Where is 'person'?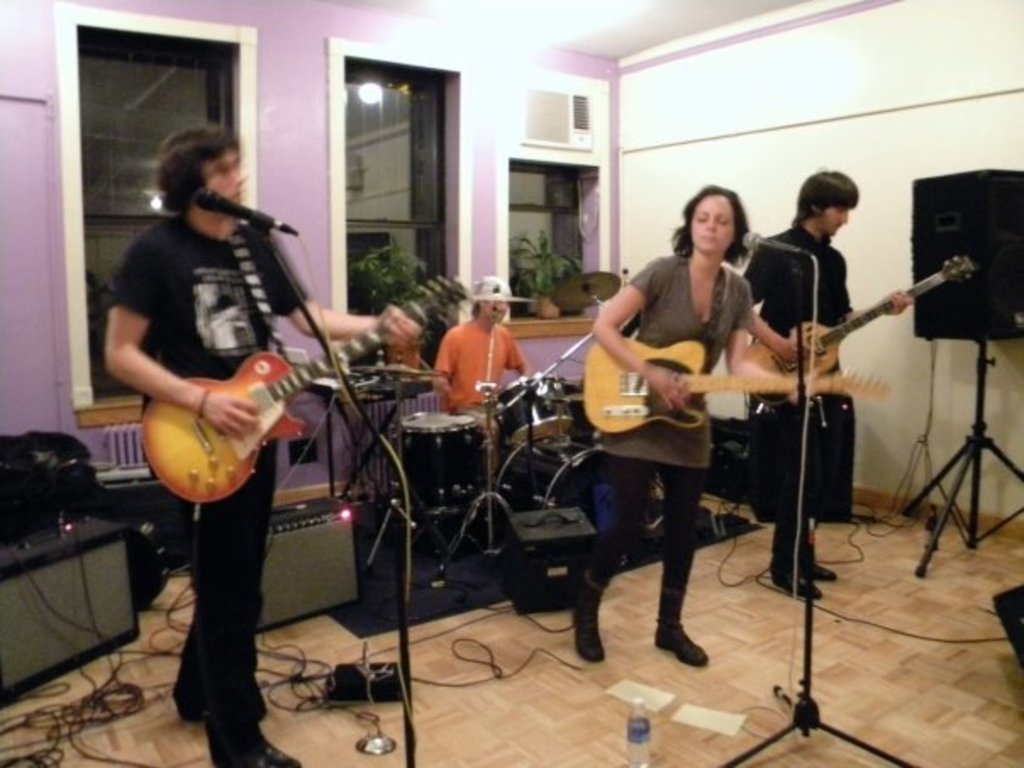
detection(437, 266, 532, 517).
